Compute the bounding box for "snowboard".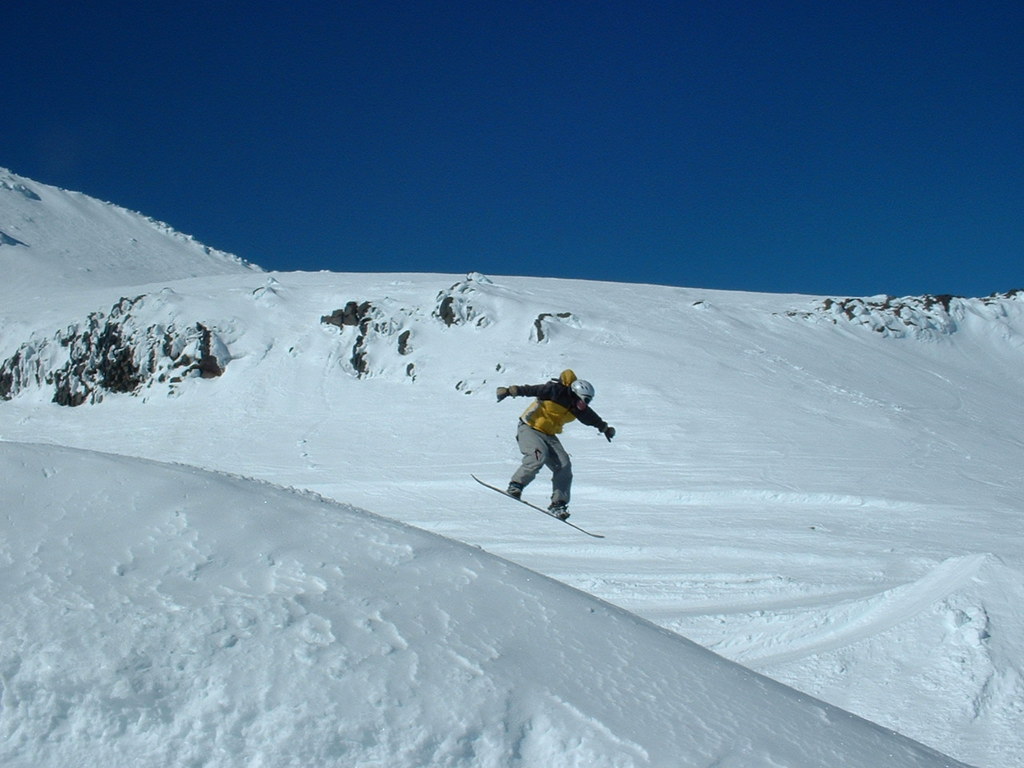
[469, 470, 607, 538].
